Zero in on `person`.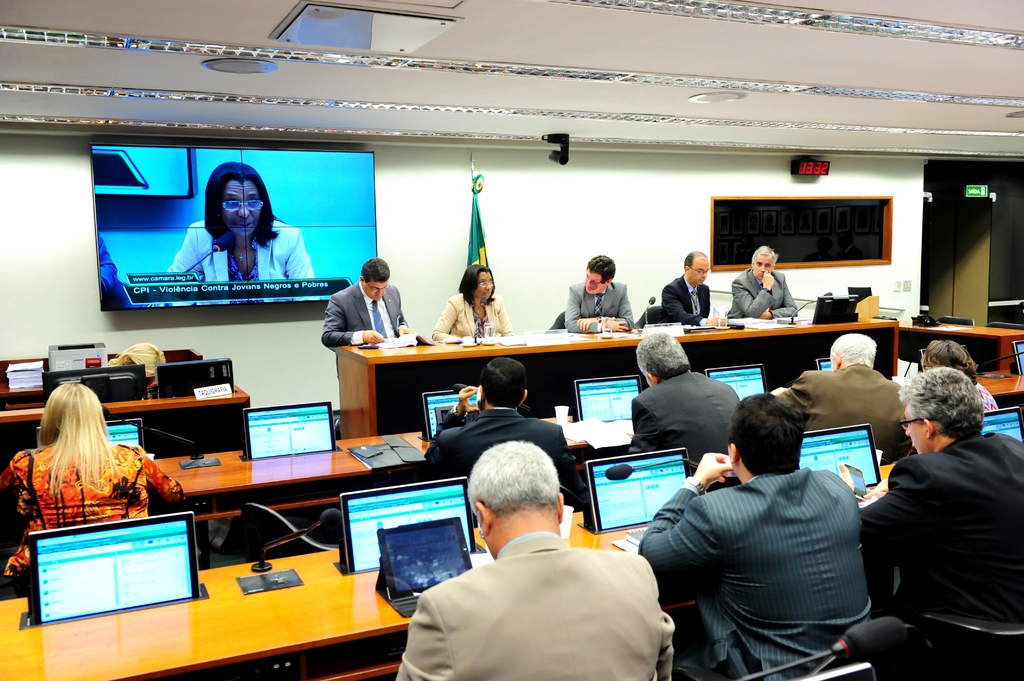
Zeroed in: <region>728, 242, 797, 322</region>.
